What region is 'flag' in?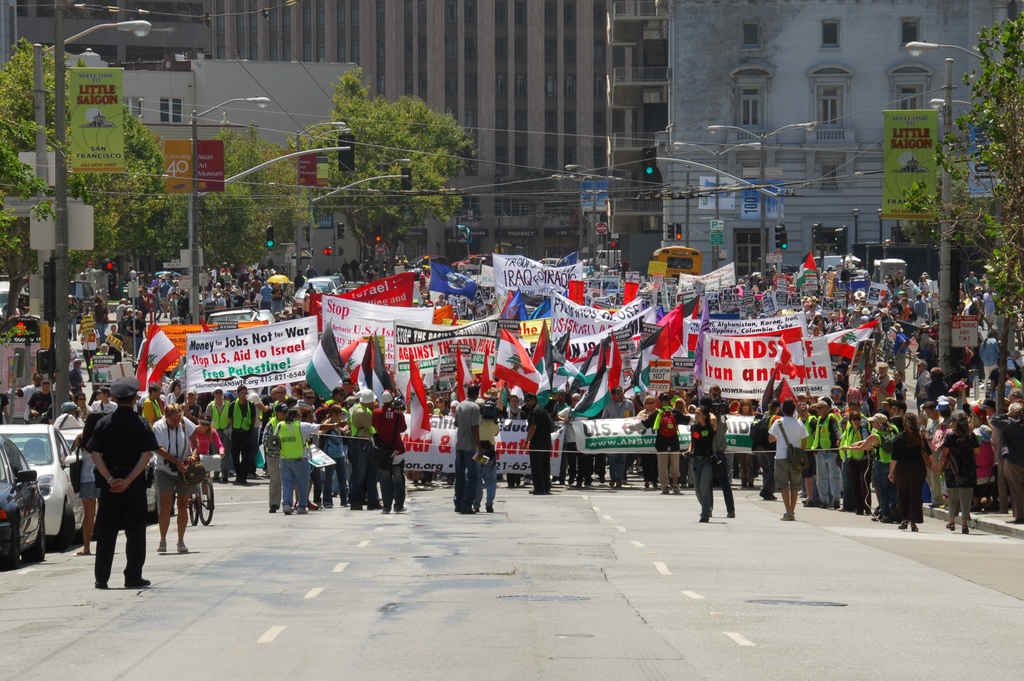
bbox(500, 291, 531, 321).
